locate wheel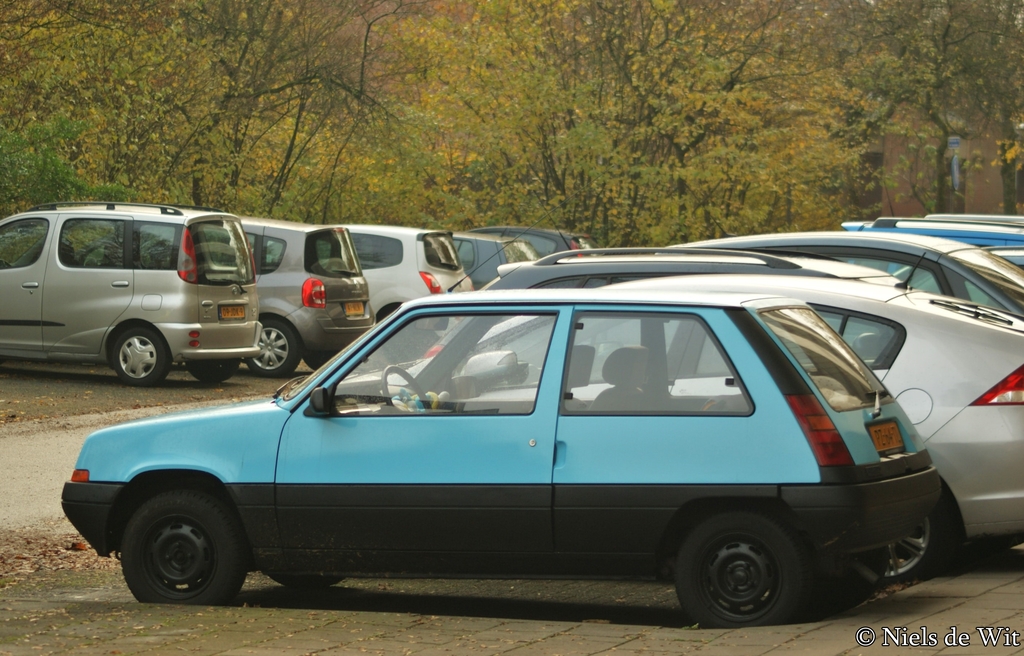
[883, 500, 952, 580]
